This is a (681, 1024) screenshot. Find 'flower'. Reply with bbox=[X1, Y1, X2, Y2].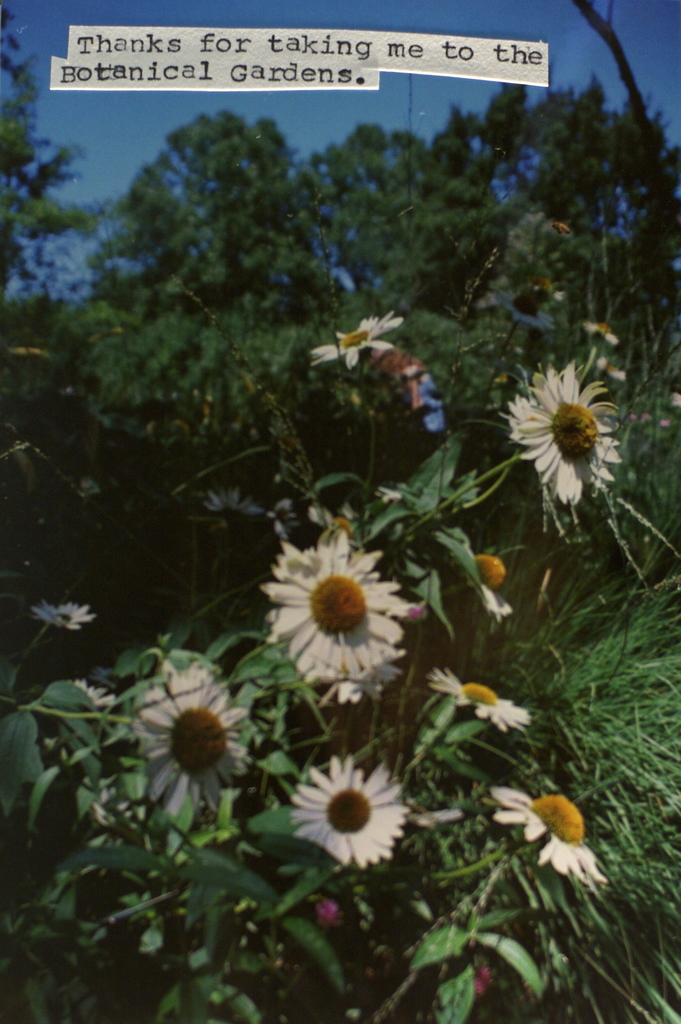
bbox=[250, 518, 403, 717].
